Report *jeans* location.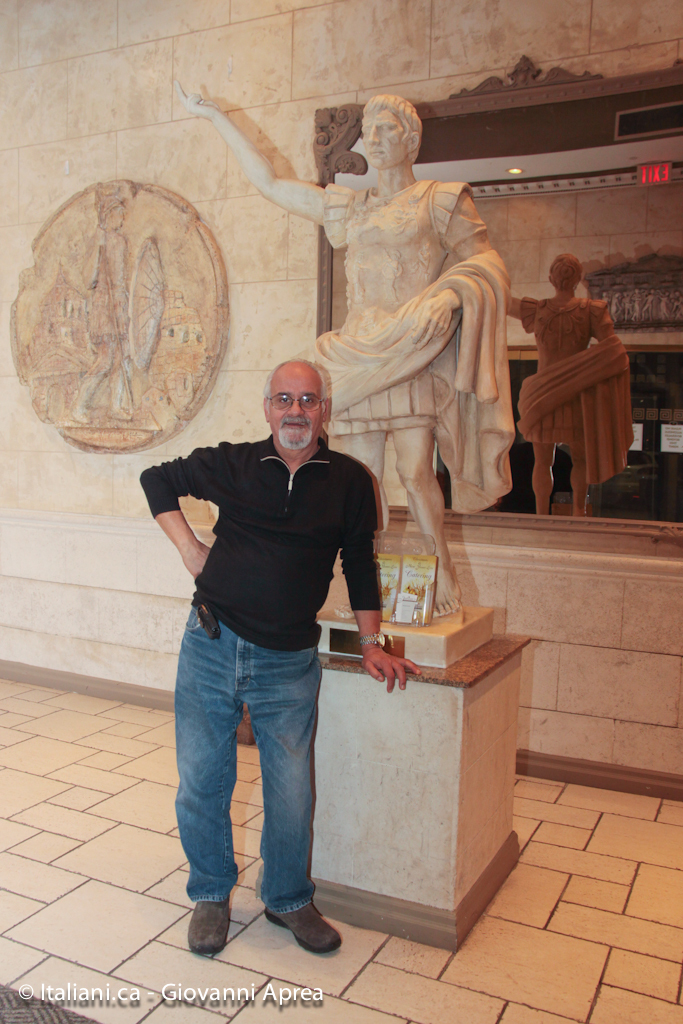
Report: <box>165,621,342,948</box>.
